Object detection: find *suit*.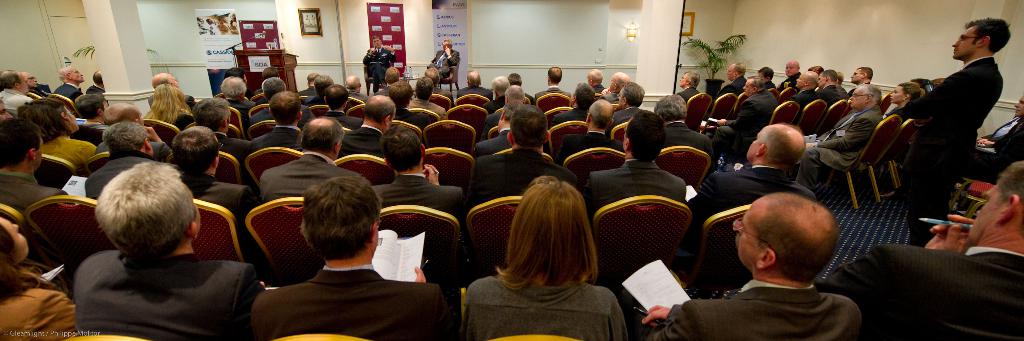
{"x1": 68, "y1": 248, "x2": 268, "y2": 340}.
